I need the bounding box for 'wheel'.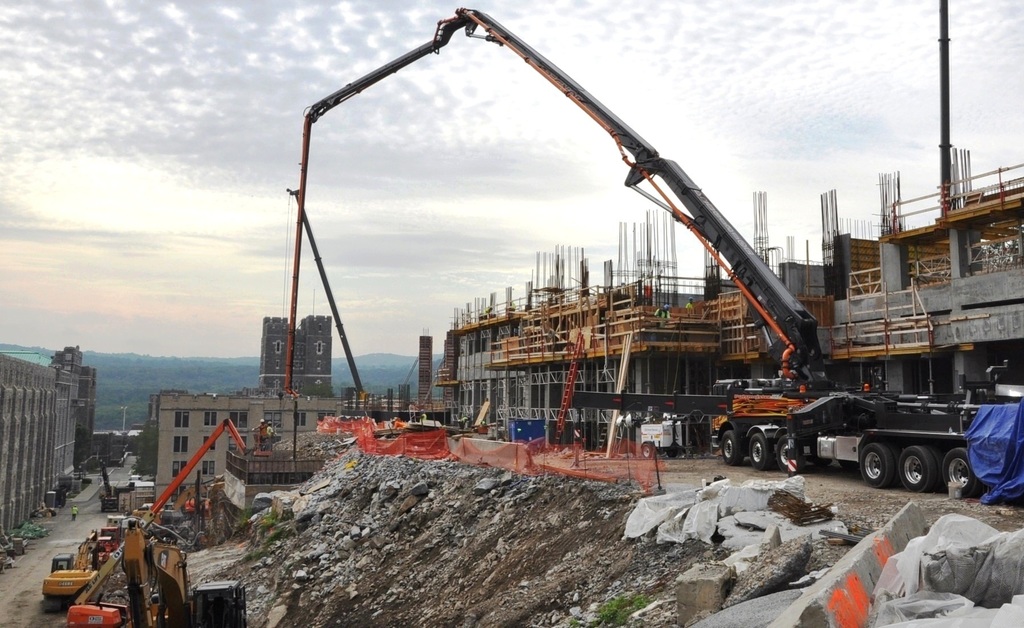
Here it is: box=[924, 443, 945, 493].
